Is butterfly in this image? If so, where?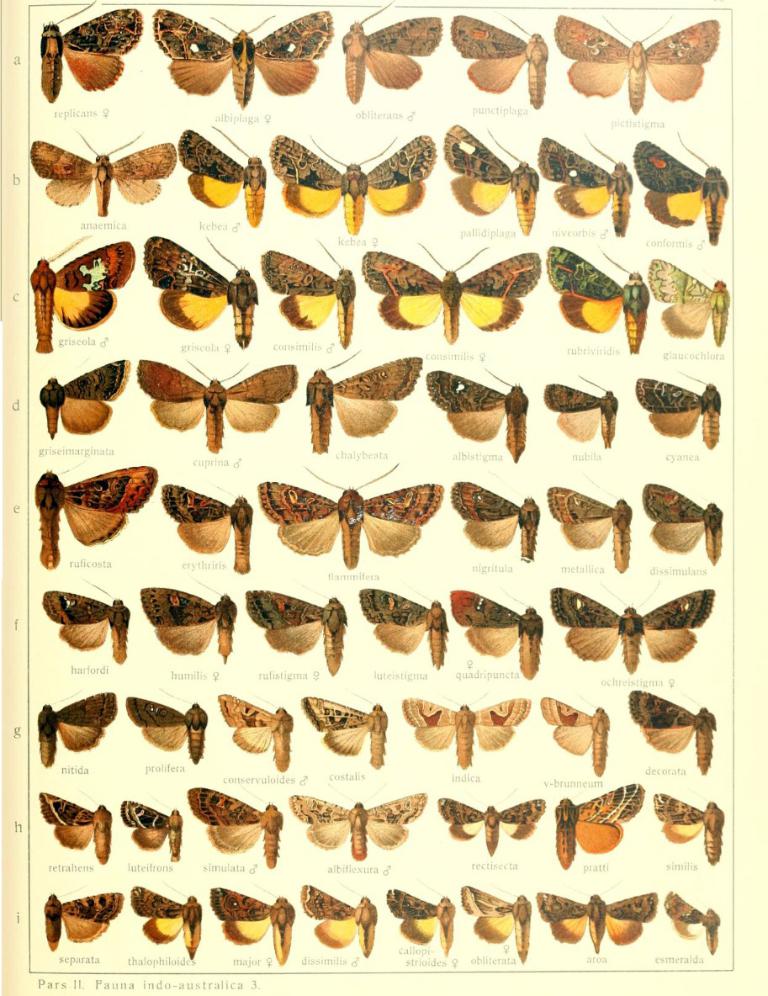
Yes, at pyautogui.locateOnScreen(206, 886, 295, 965).
